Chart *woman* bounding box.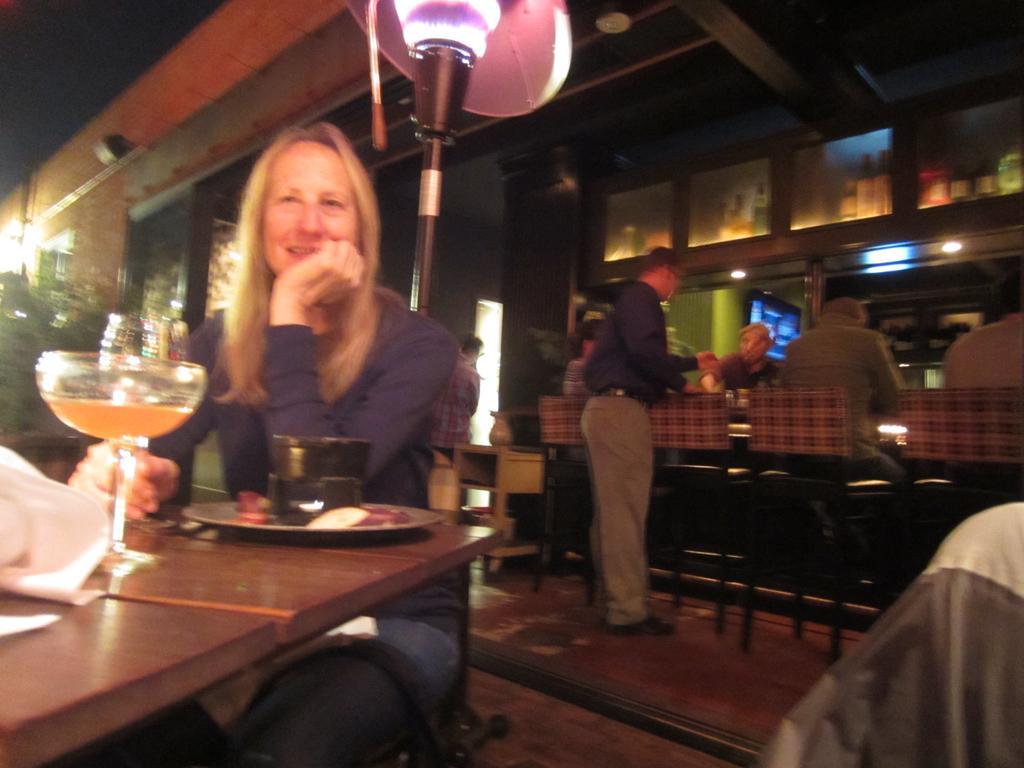
Charted: [160,123,461,527].
